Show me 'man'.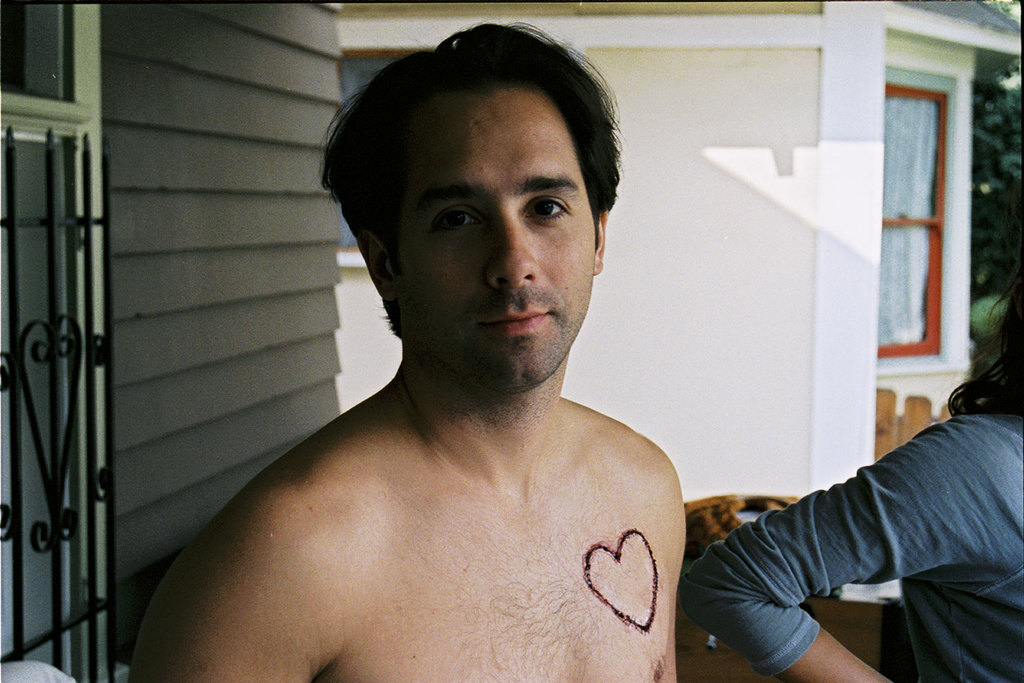
'man' is here: box=[126, 20, 680, 682].
